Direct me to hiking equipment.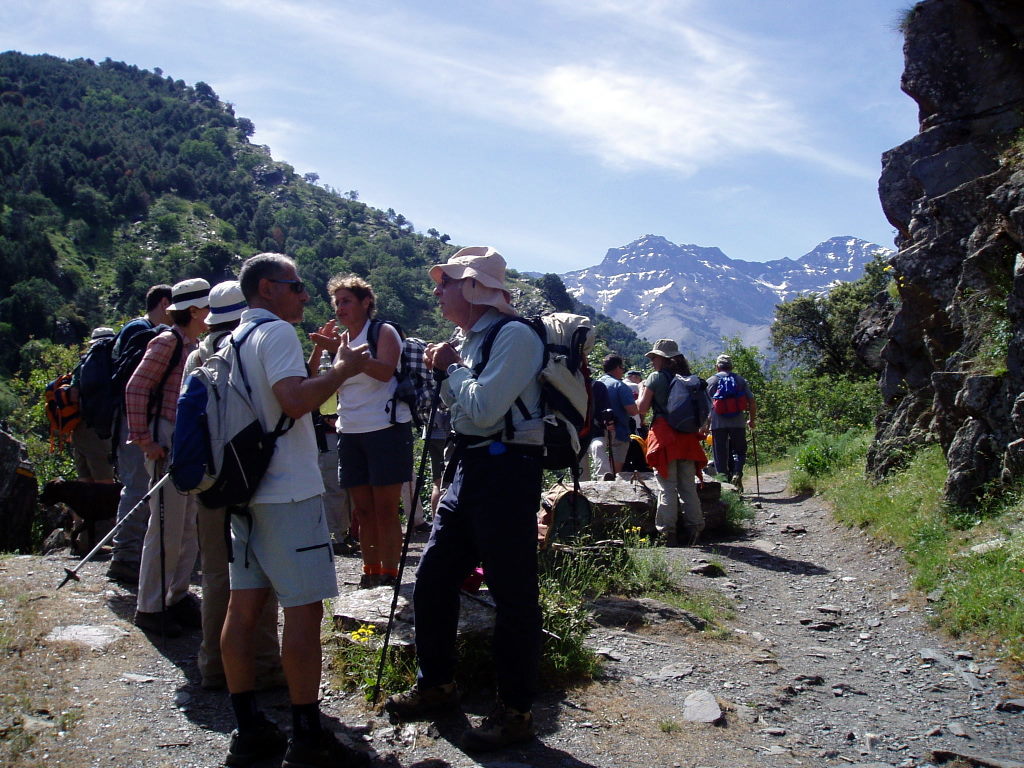
Direction: rect(748, 418, 760, 498).
